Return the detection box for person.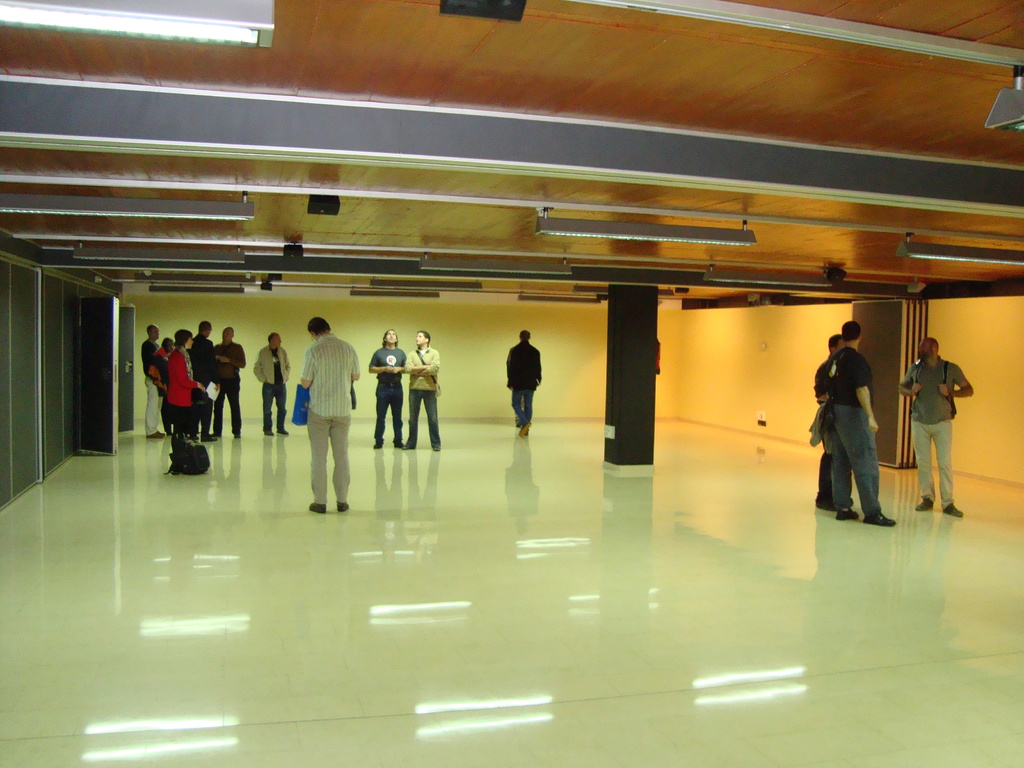
x1=504, y1=328, x2=543, y2=436.
